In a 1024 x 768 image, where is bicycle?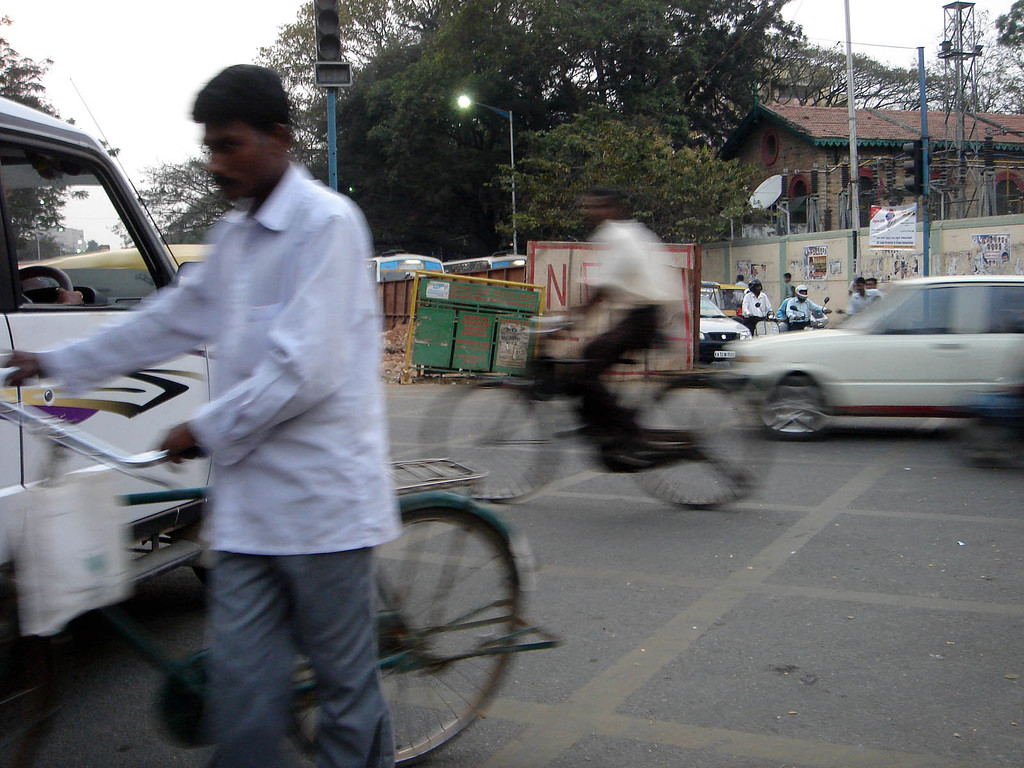
[x1=0, y1=351, x2=566, y2=767].
